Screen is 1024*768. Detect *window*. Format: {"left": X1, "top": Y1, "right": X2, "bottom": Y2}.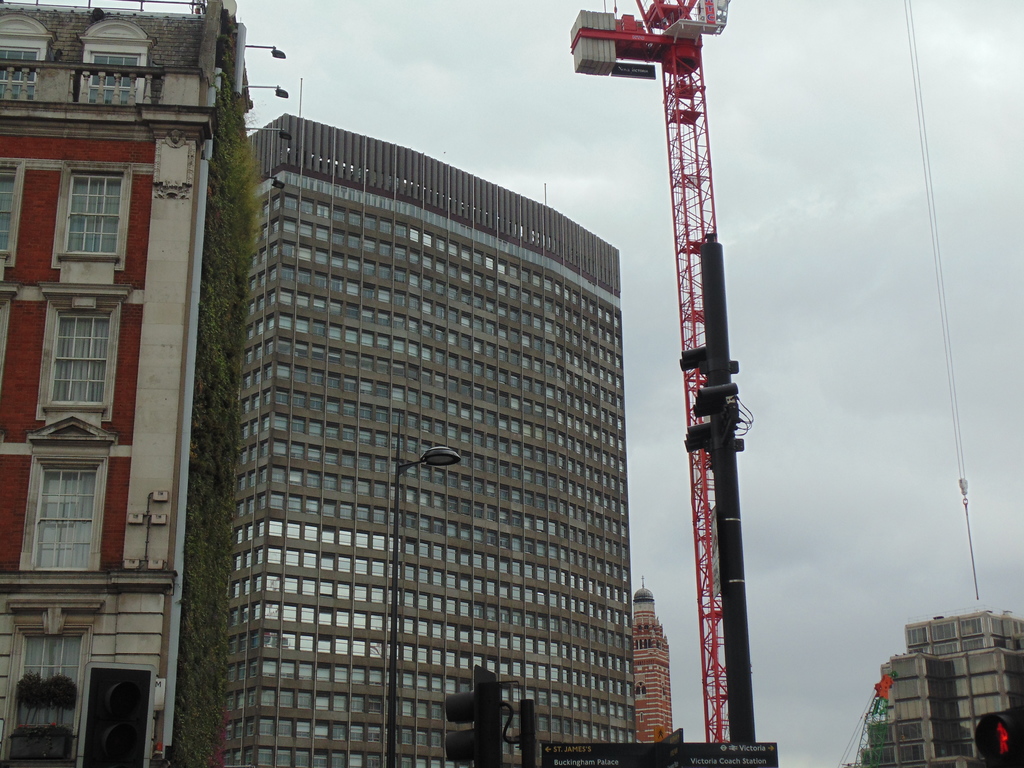
{"left": 447, "top": 265, "right": 458, "bottom": 274}.
